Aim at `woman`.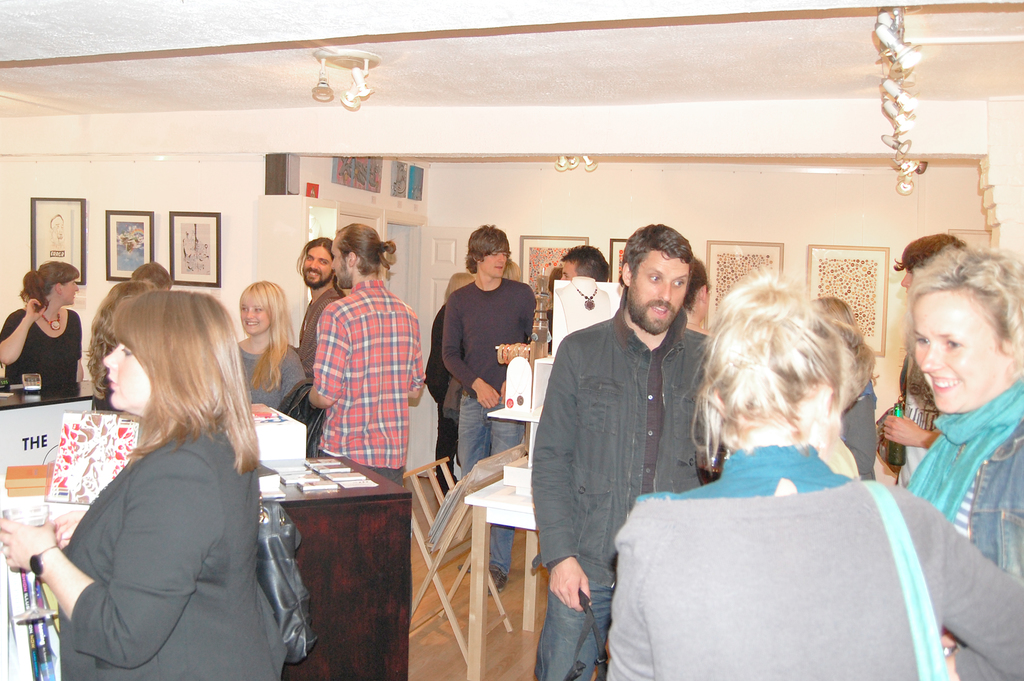
Aimed at [0, 261, 86, 384].
